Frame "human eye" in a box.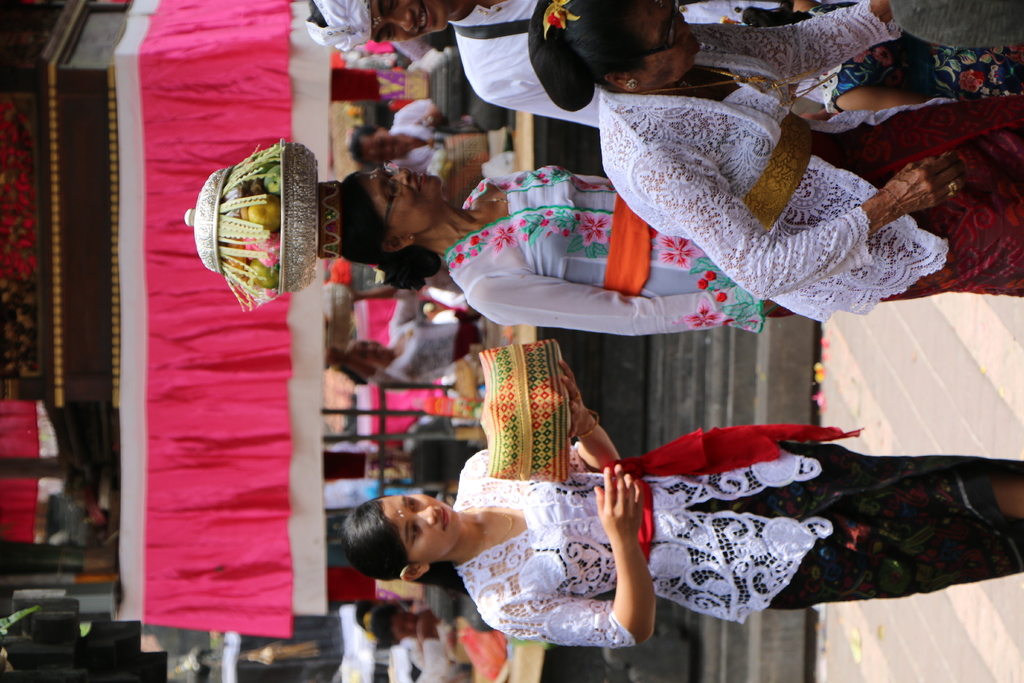
detection(379, 22, 394, 43).
